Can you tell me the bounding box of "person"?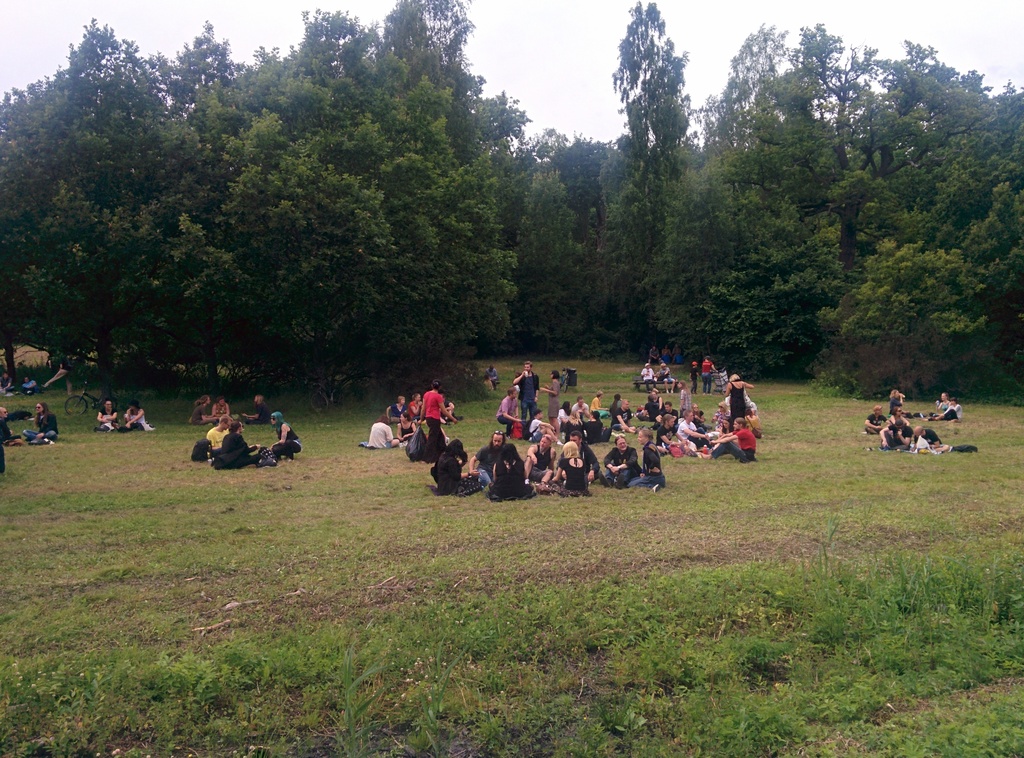
left=200, top=421, right=232, bottom=447.
